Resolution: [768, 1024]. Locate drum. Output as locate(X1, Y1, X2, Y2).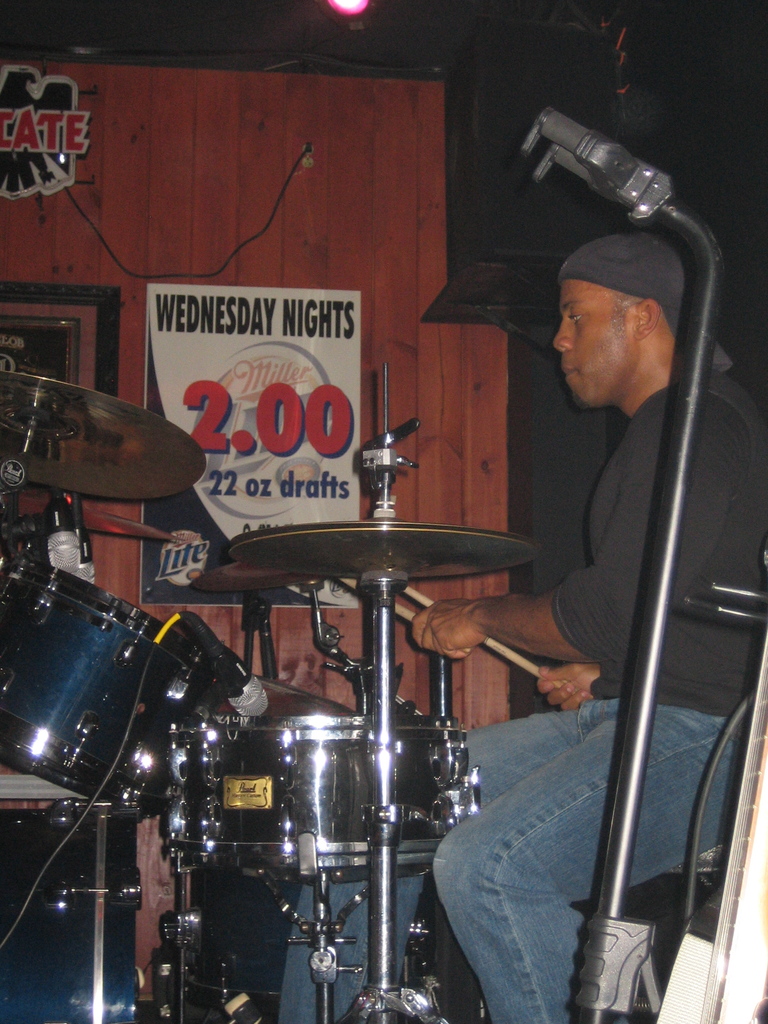
locate(0, 799, 143, 1023).
